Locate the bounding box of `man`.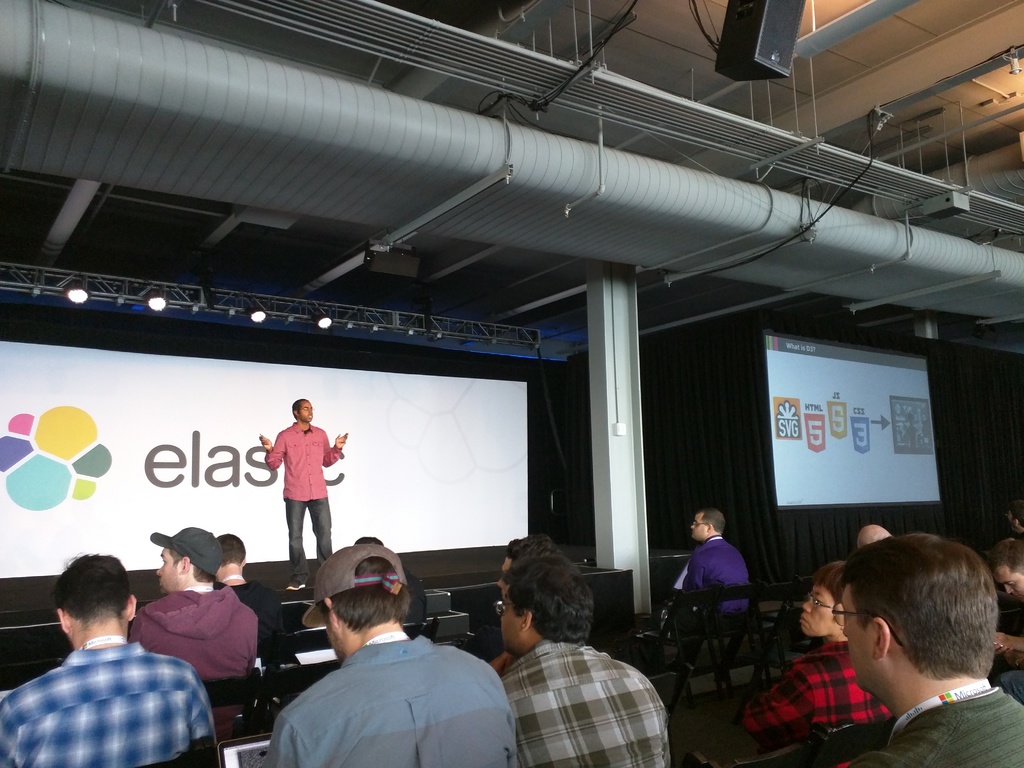
Bounding box: box=[8, 565, 214, 765].
